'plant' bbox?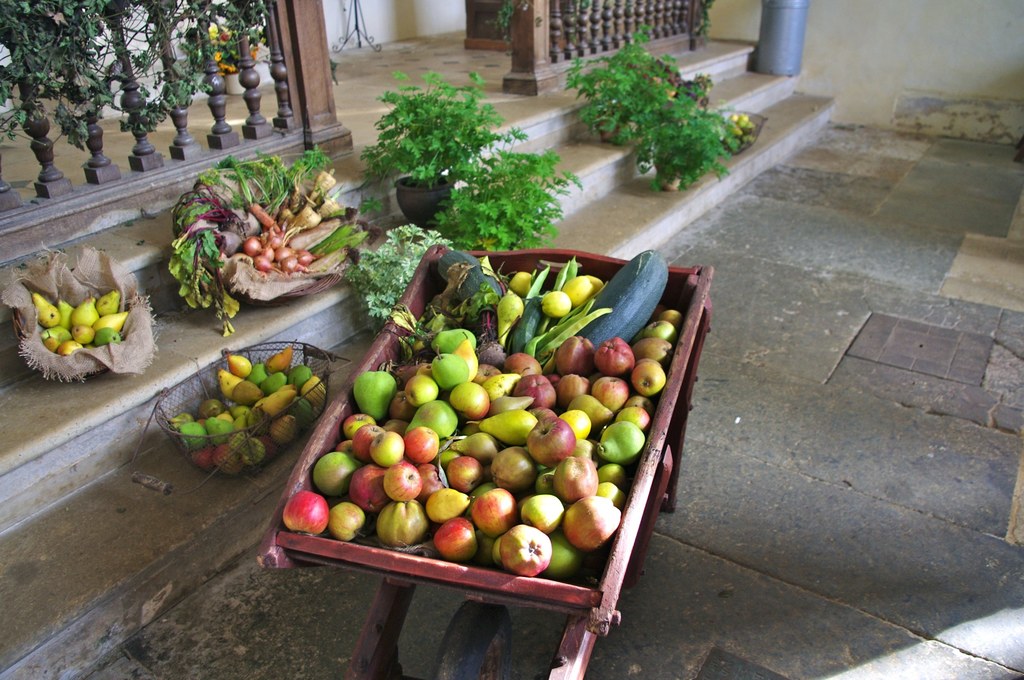
351/67/525/216
